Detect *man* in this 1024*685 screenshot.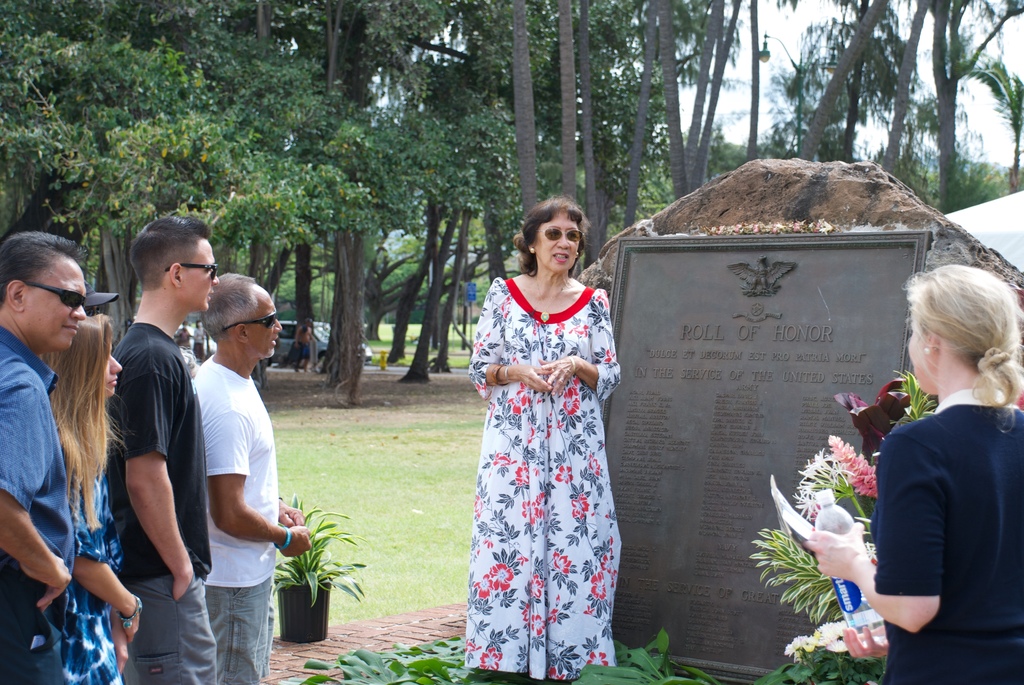
Detection: x1=0, y1=227, x2=88, y2=684.
